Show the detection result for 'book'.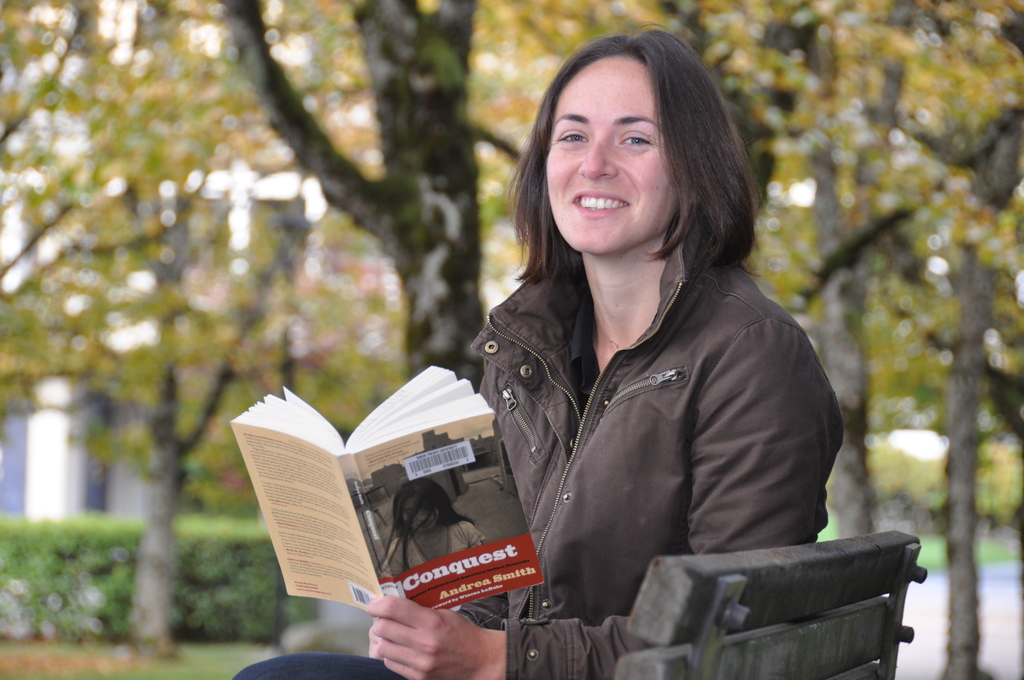
{"x1": 227, "y1": 360, "x2": 547, "y2": 598}.
